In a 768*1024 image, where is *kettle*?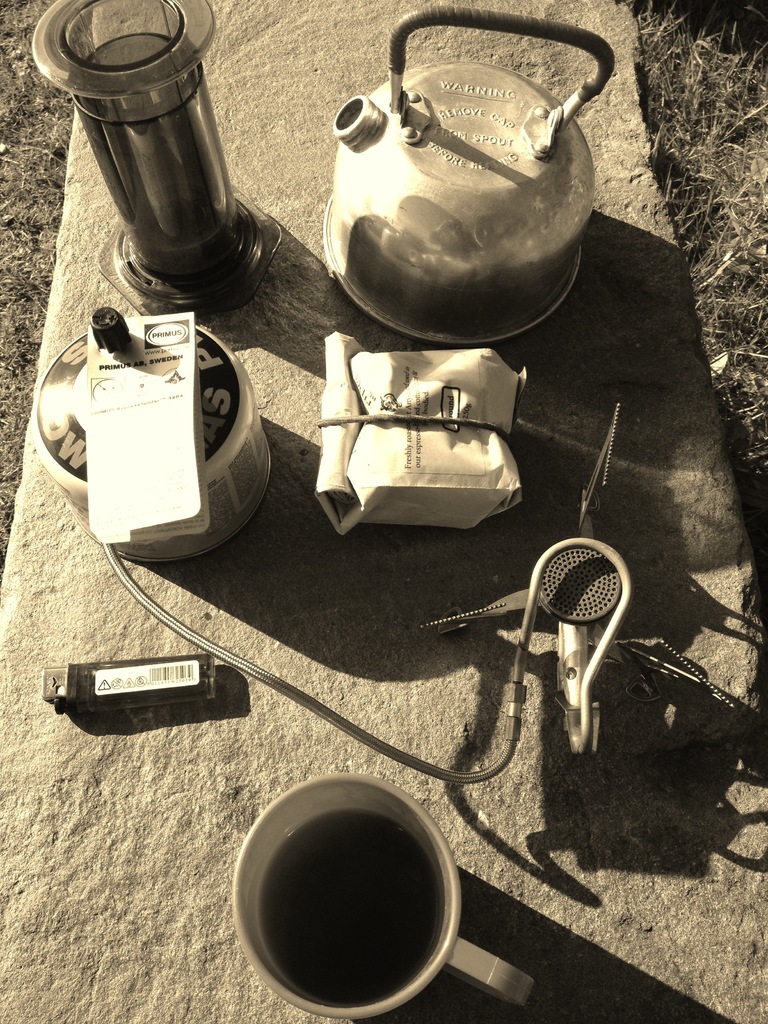
(x1=326, y1=8, x2=617, y2=344).
